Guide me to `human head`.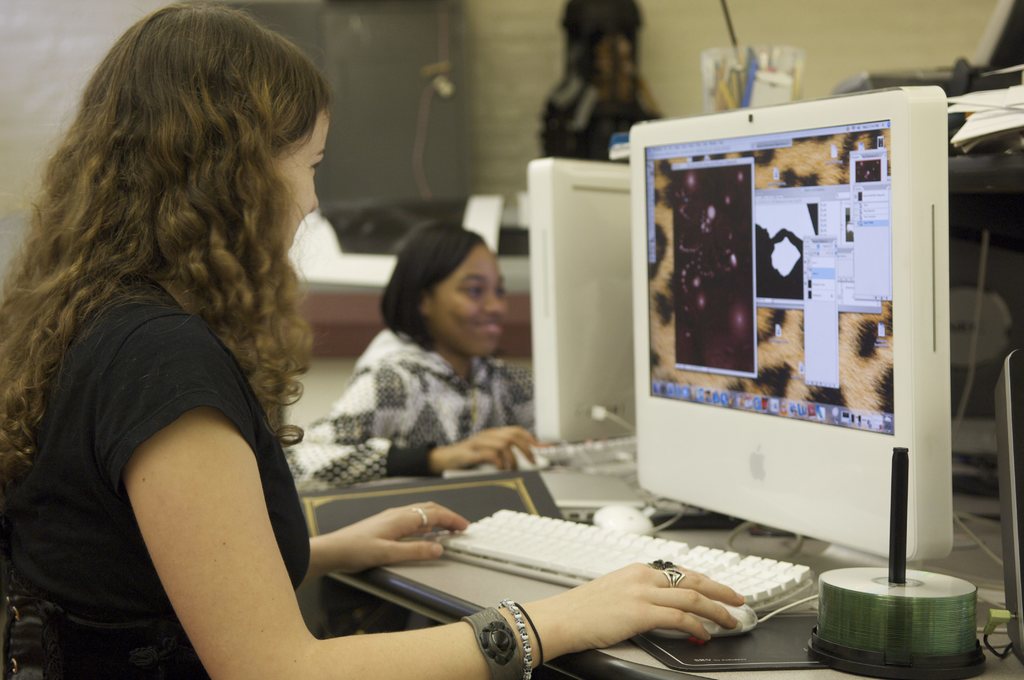
Guidance: {"x1": 14, "y1": 12, "x2": 336, "y2": 378}.
